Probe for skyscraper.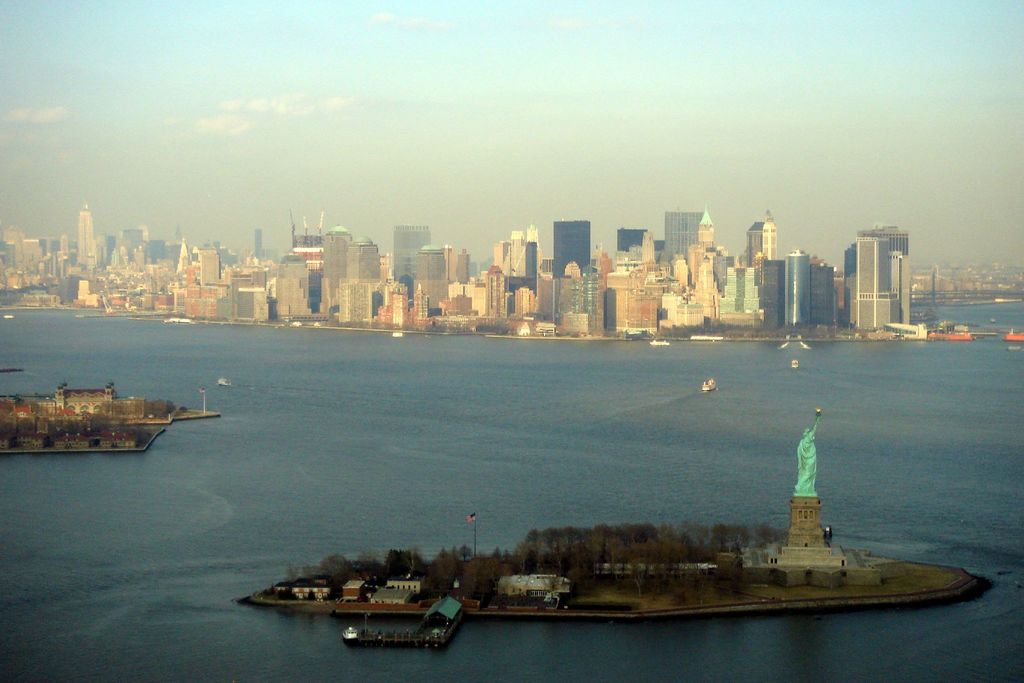
Probe result: box=[391, 221, 431, 308].
